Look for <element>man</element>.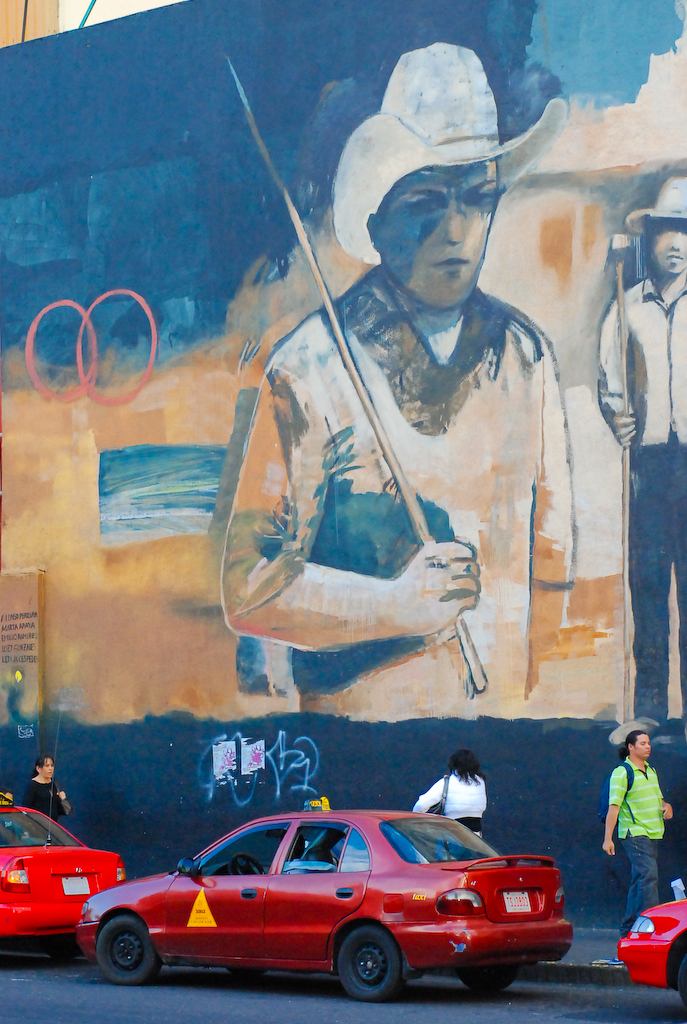
Found: <bbox>591, 177, 686, 732</bbox>.
